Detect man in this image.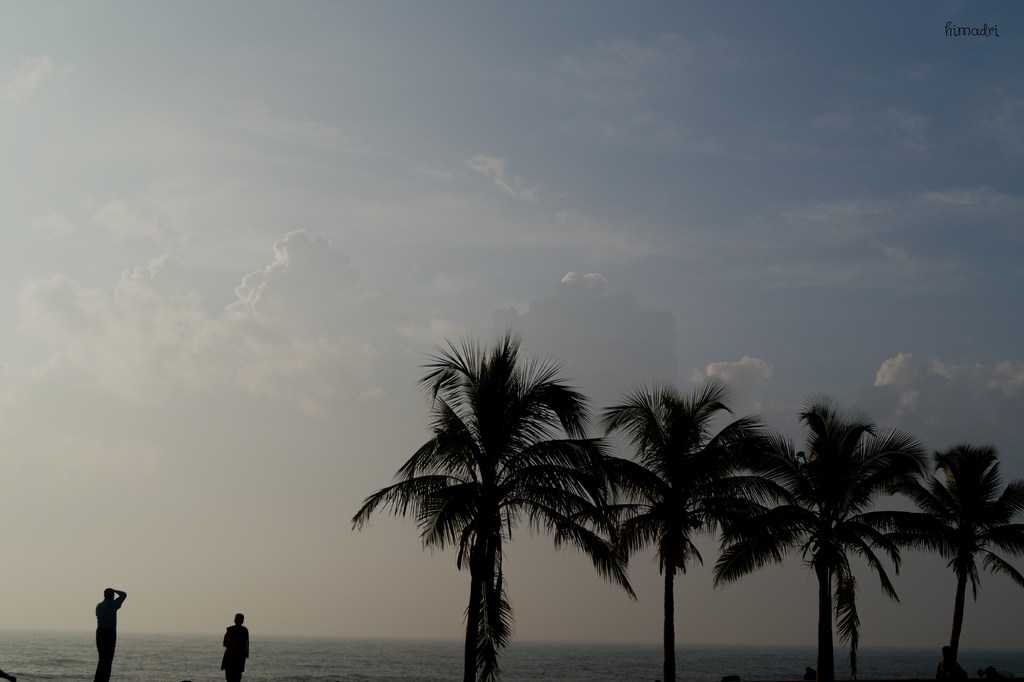
Detection: bbox=[92, 585, 126, 681].
